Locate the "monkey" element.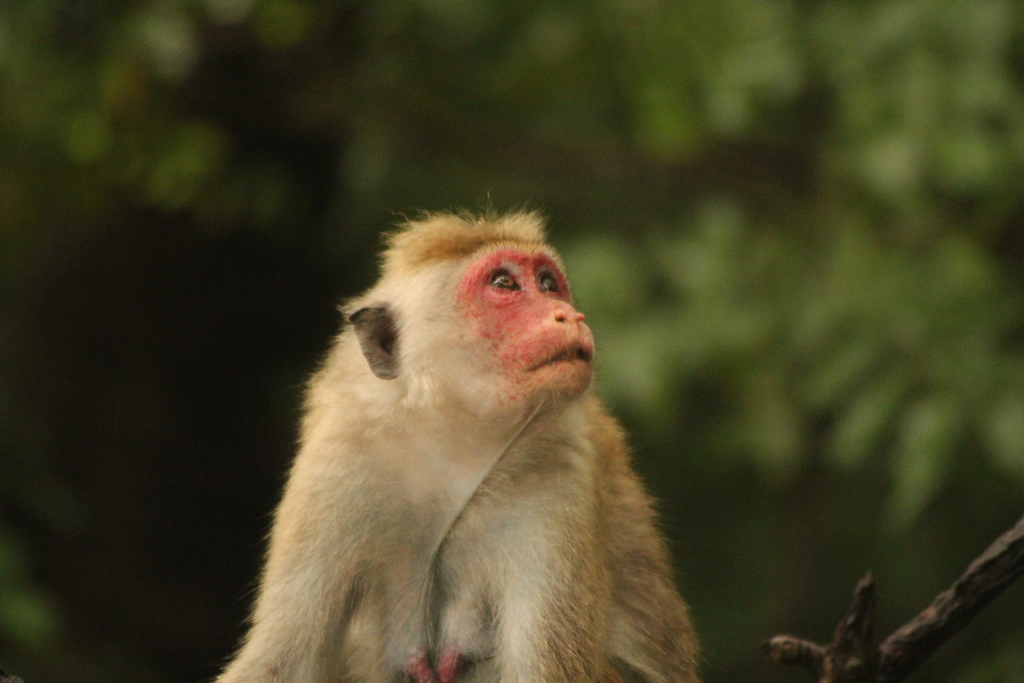
Element bbox: 214, 206, 703, 682.
